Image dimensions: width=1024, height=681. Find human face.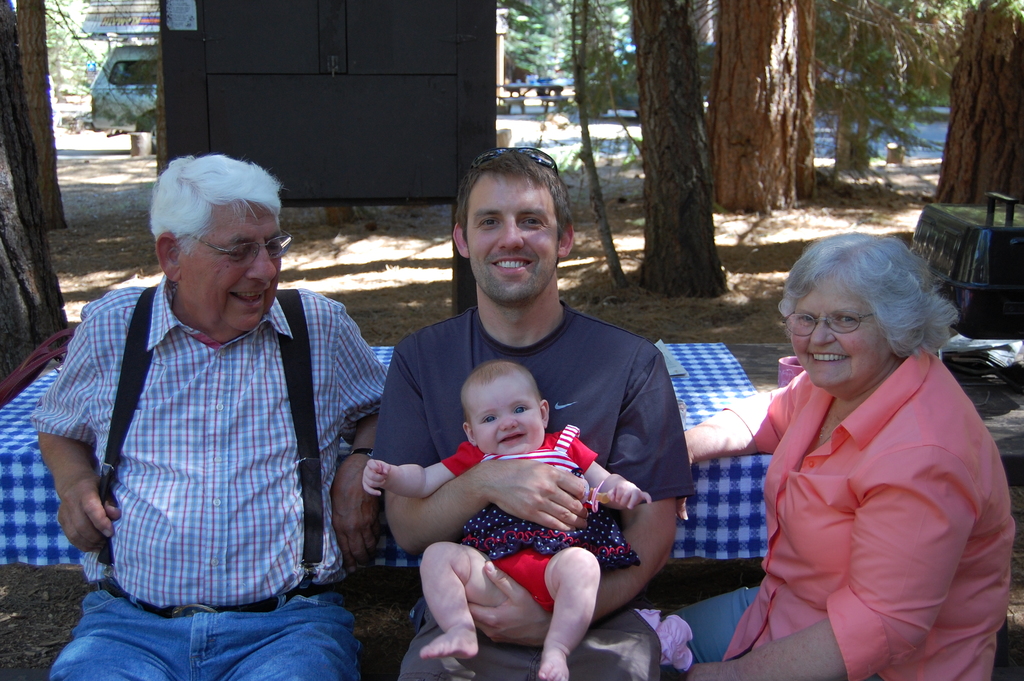
{"x1": 784, "y1": 277, "x2": 883, "y2": 391}.
